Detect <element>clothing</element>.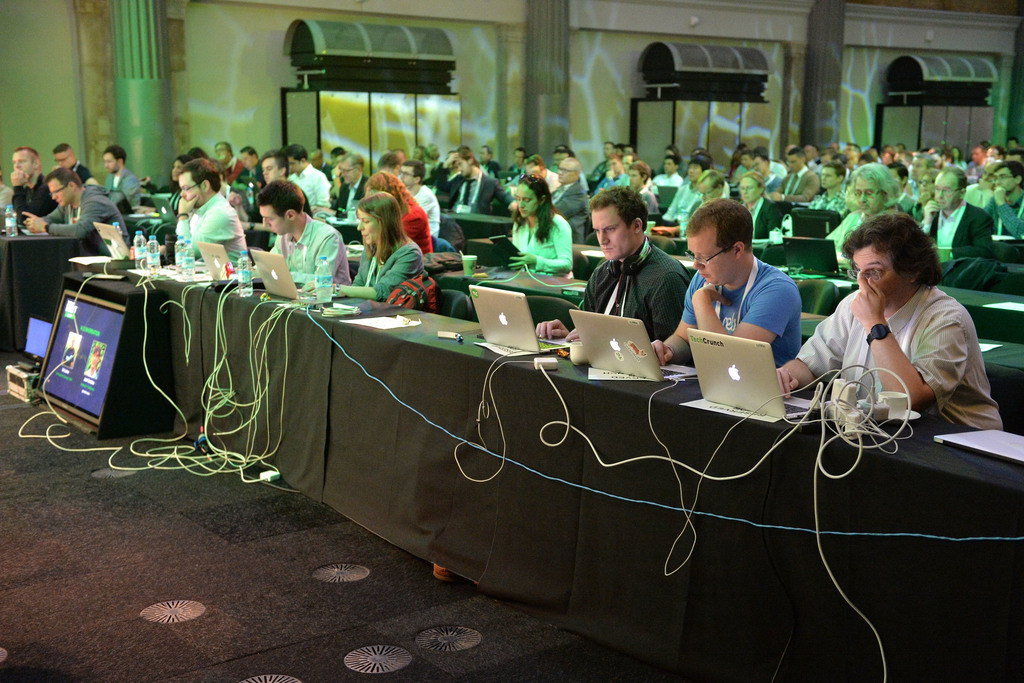
Detected at left=922, top=204, right=996, bottom=245.
